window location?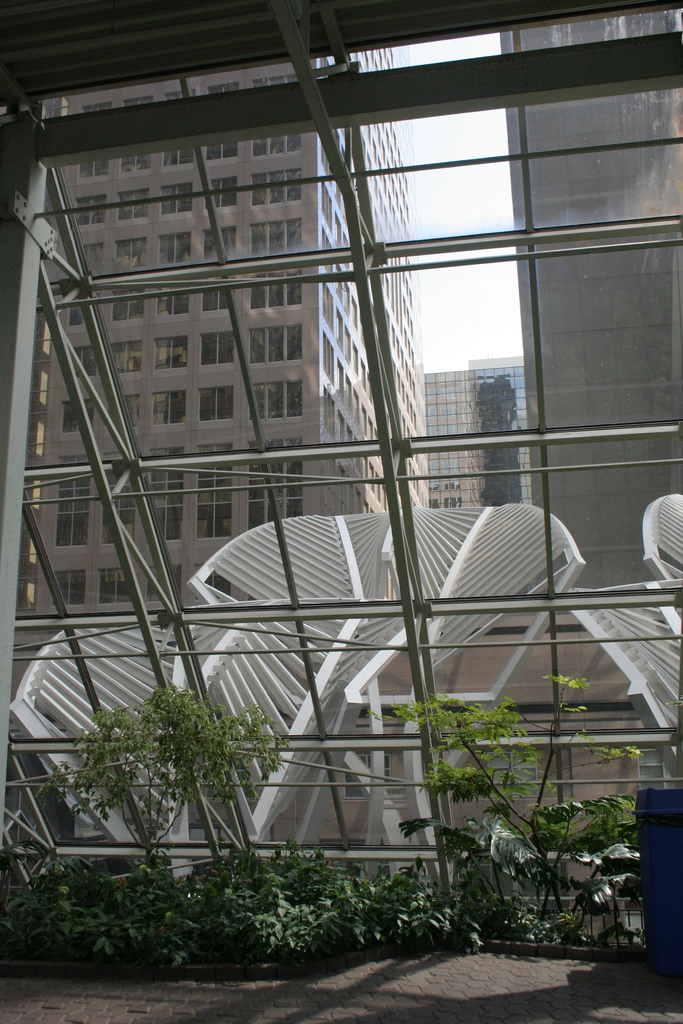
region(83, 100, 113, 108)
